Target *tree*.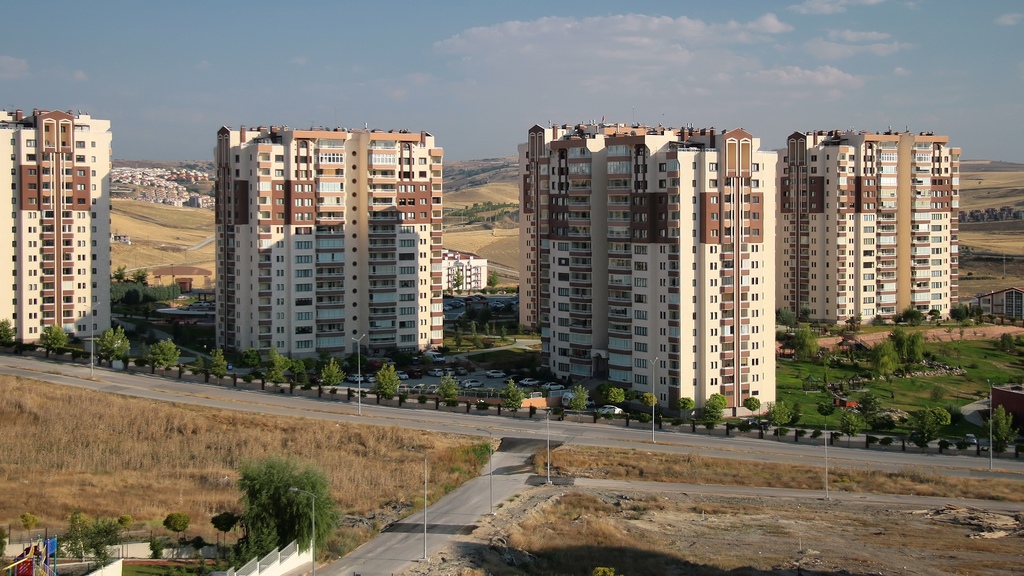
Target region: 129:267:150:283.
